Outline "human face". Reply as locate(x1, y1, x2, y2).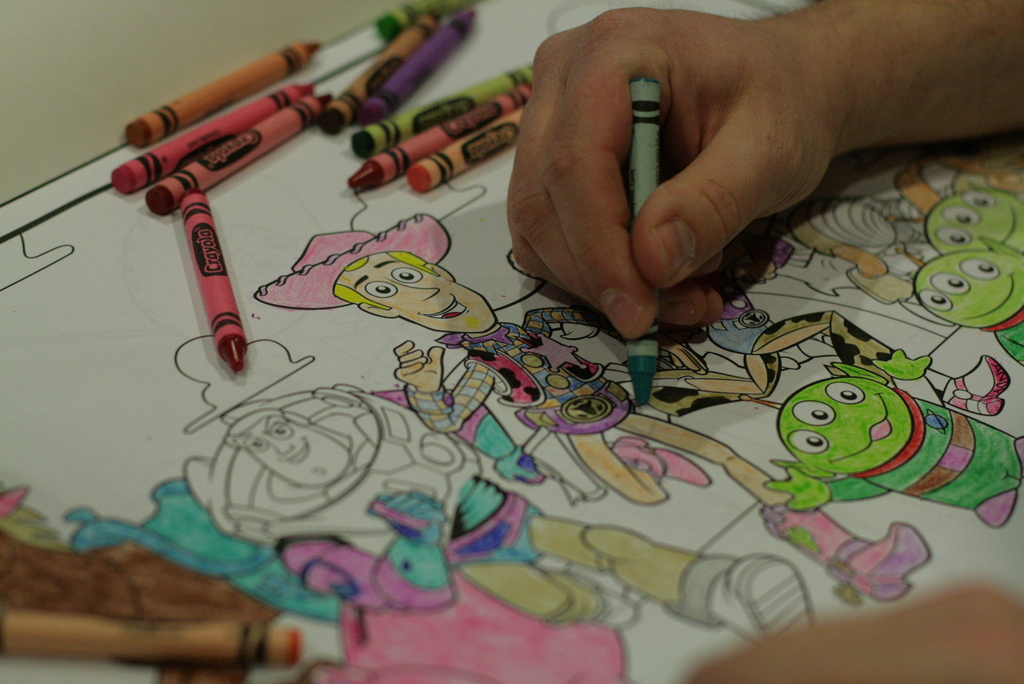
locate(342, 250, 489, 332).
